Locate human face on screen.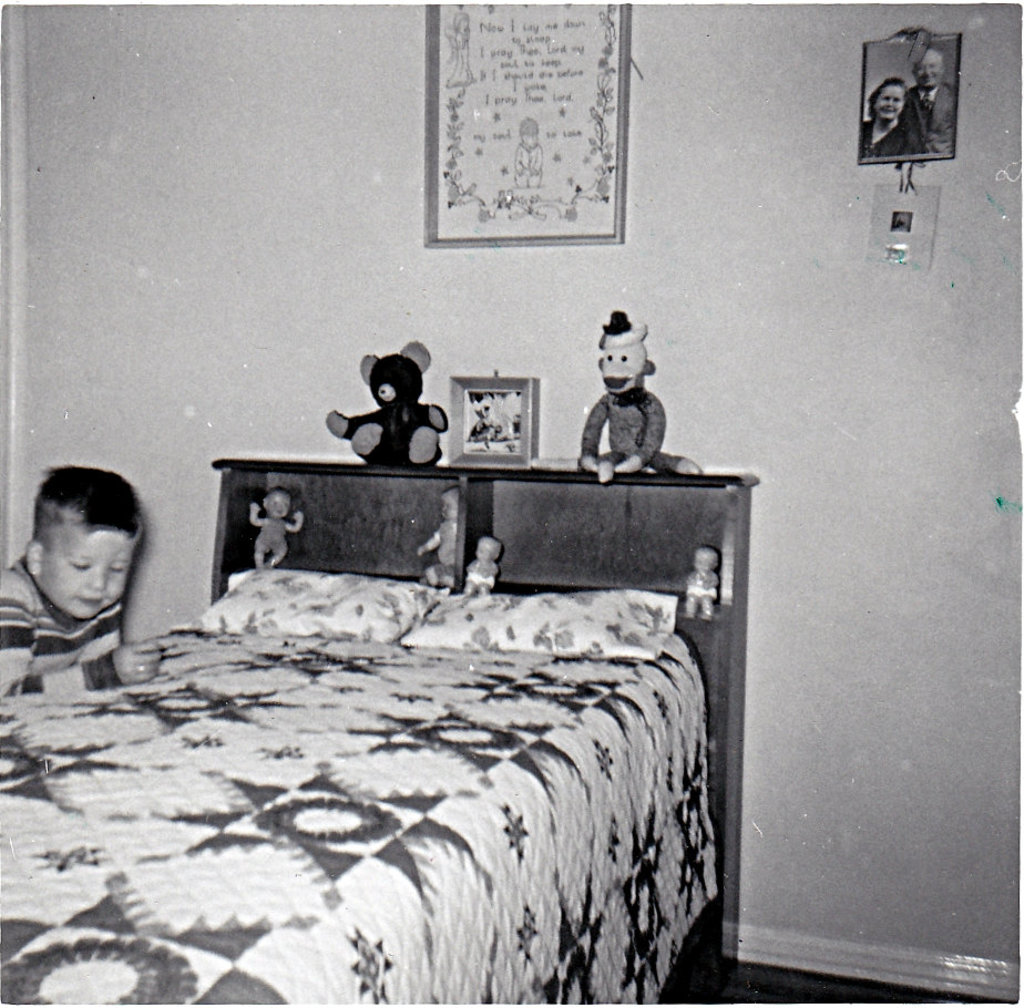
On screen at locate(881, 86, 907, 122).
